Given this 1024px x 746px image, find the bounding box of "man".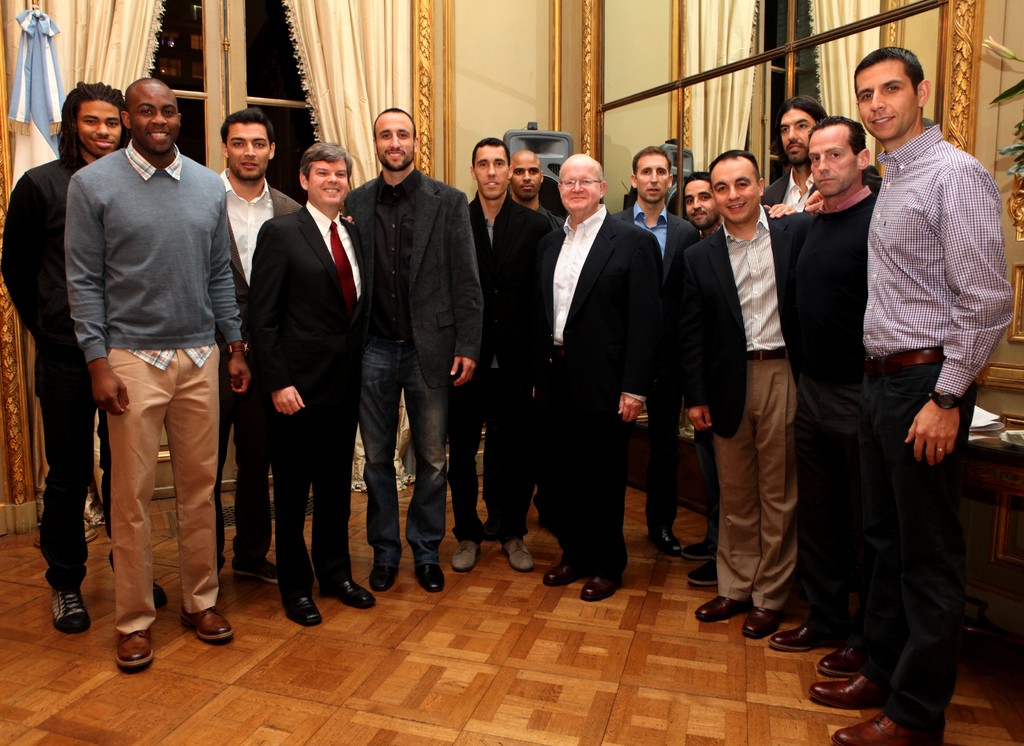
box=[531, 150, 668, 602].
